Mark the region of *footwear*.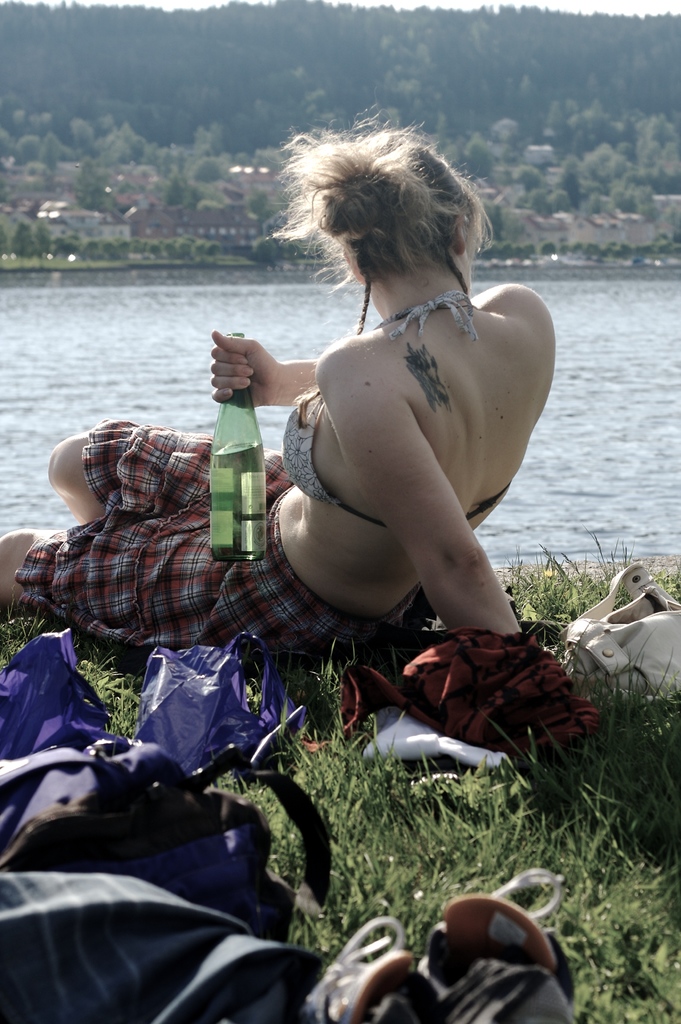
Region: 300 912 441 1023.
